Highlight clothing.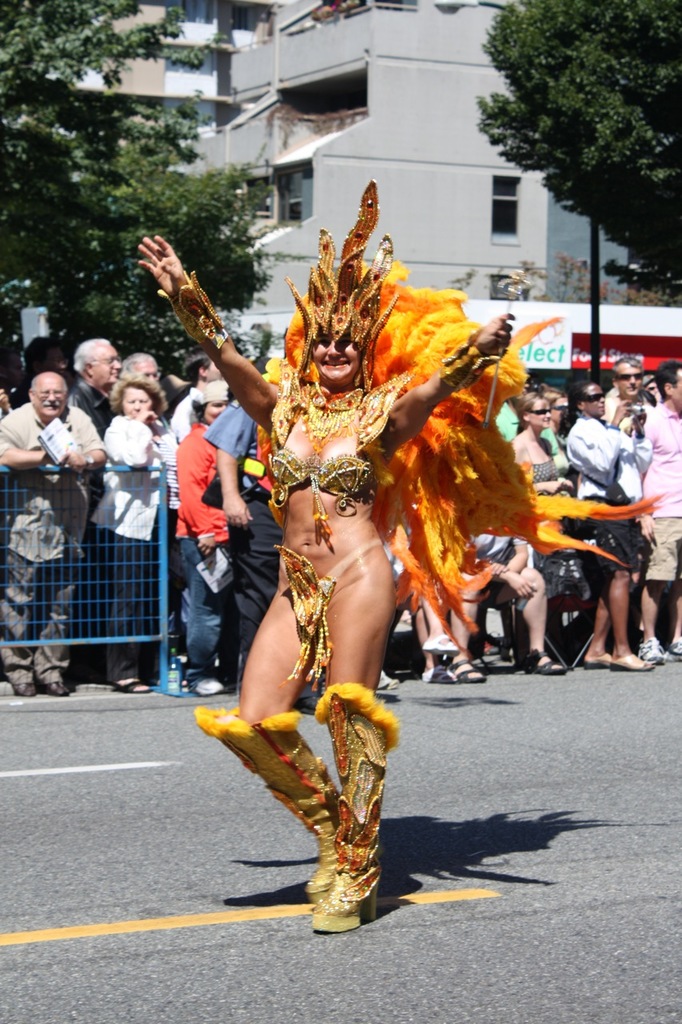
Highlighted region: region(176, 418, 264, 706).
